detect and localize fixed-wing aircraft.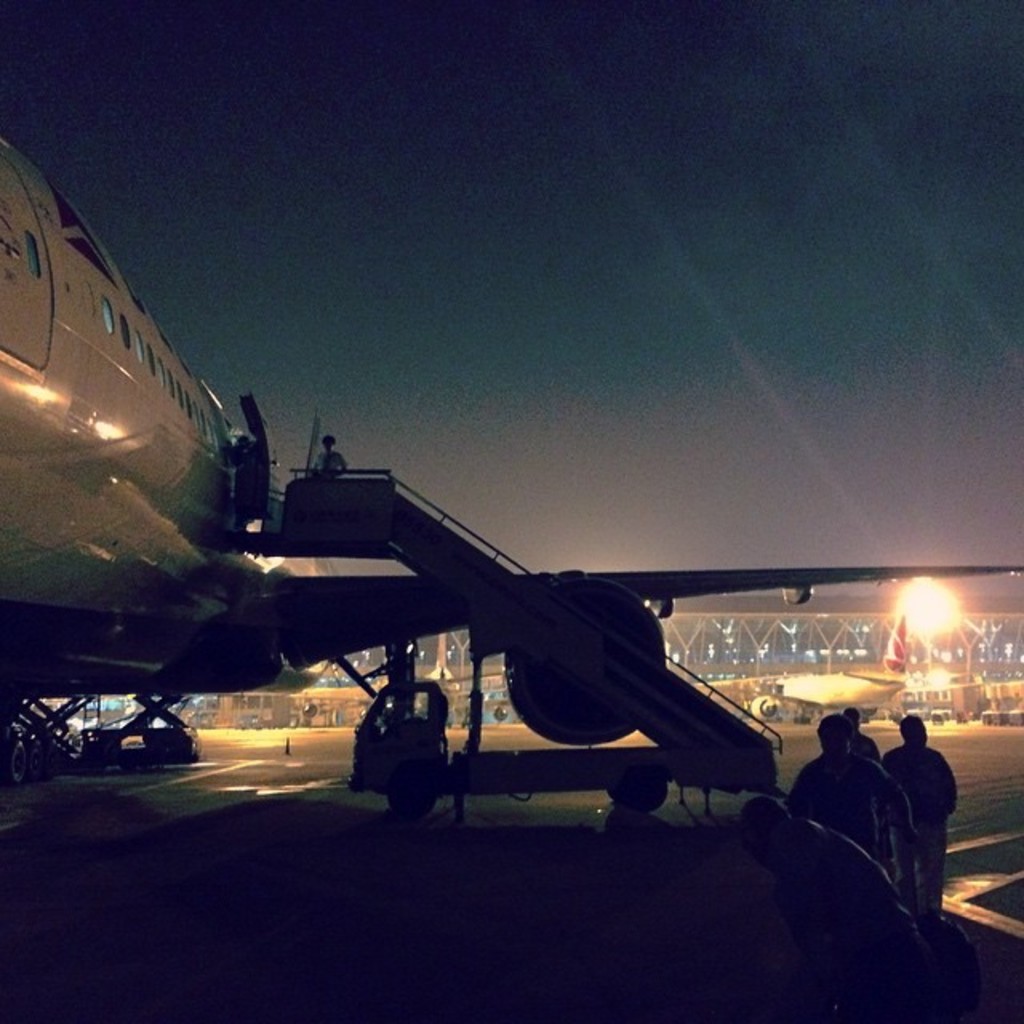
Localized at bbox=(746, 616, 987, 722).
